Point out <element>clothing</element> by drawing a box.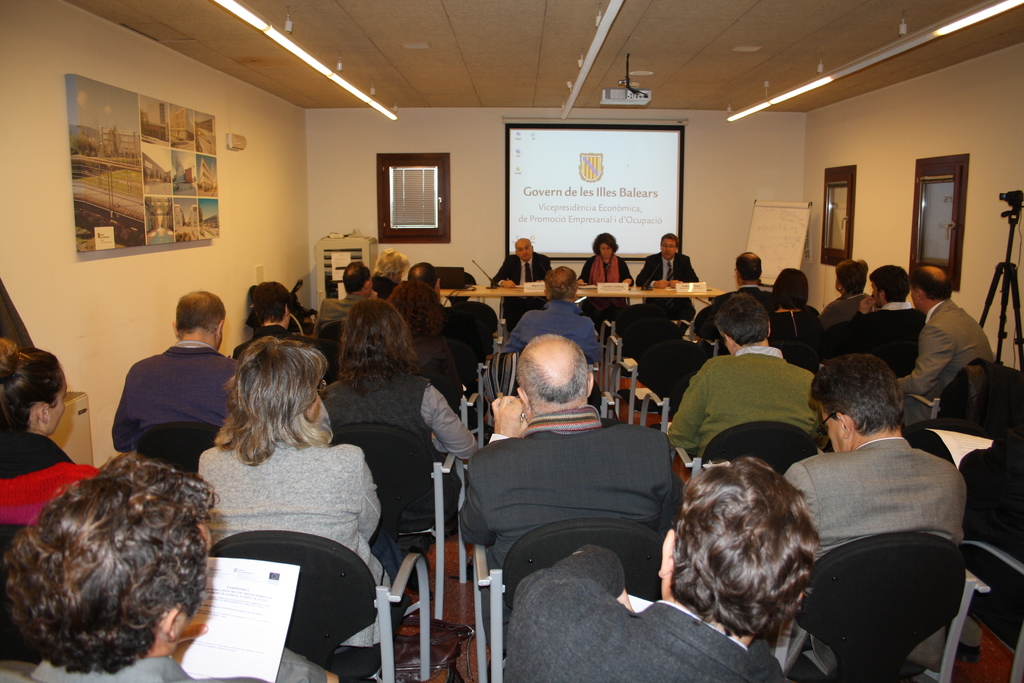
pyautogui.locateOnScreen(373, 276, 391, 300).
